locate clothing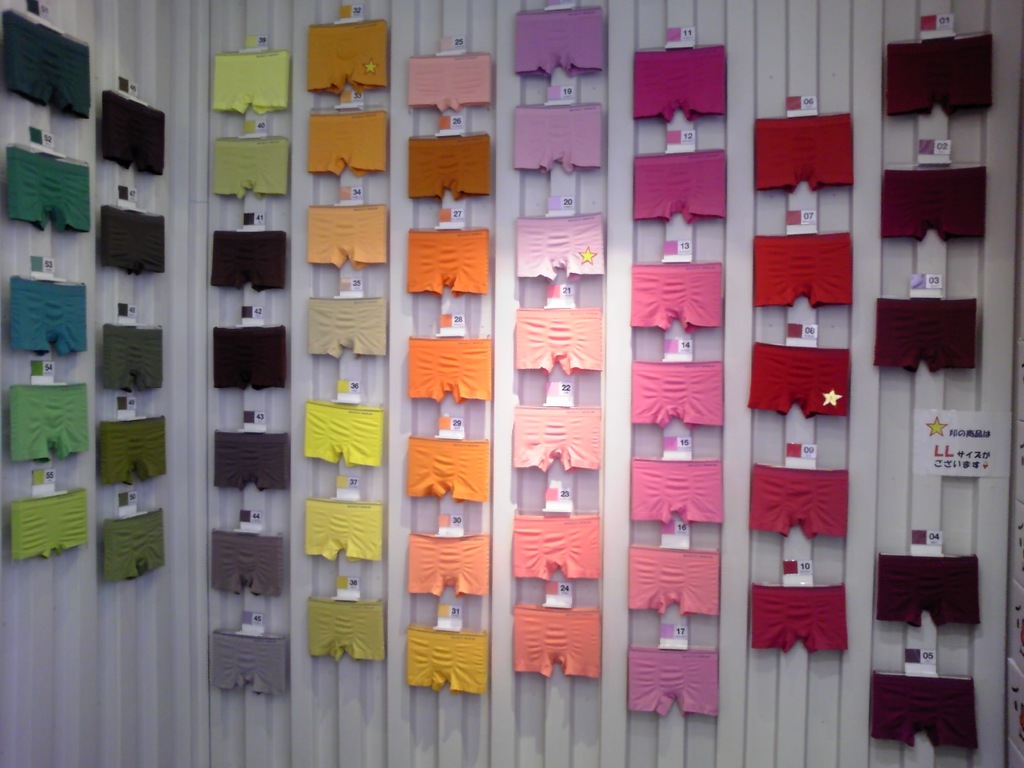
bbox(513, 210, 606, 270)
